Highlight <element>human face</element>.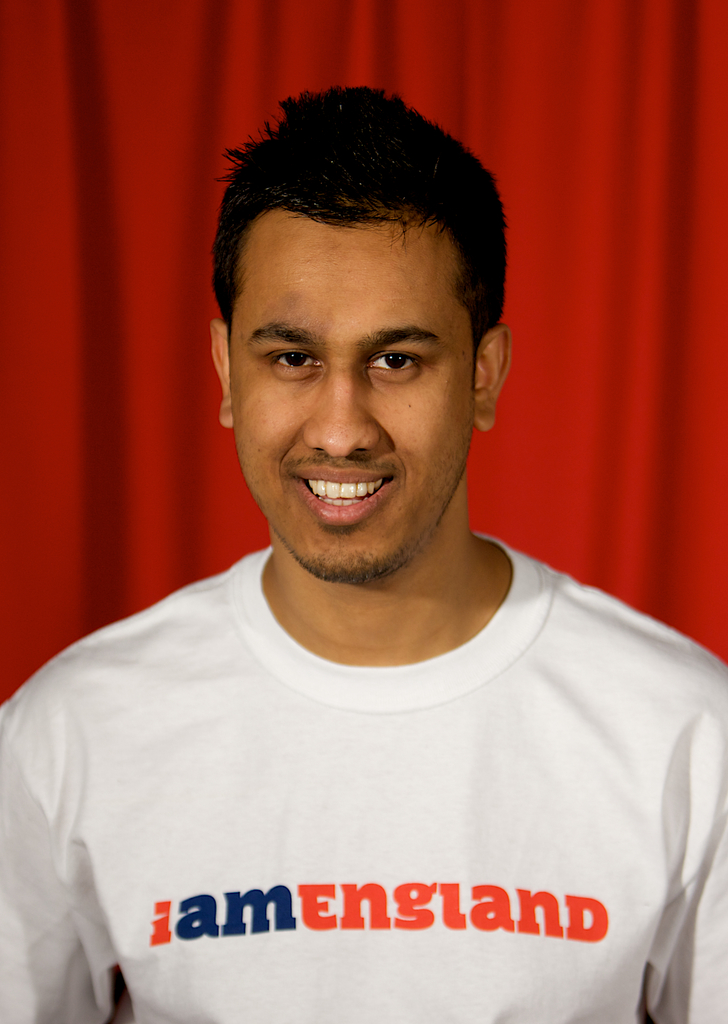
Highlighted region: locate(229, 221, 478, 579).
